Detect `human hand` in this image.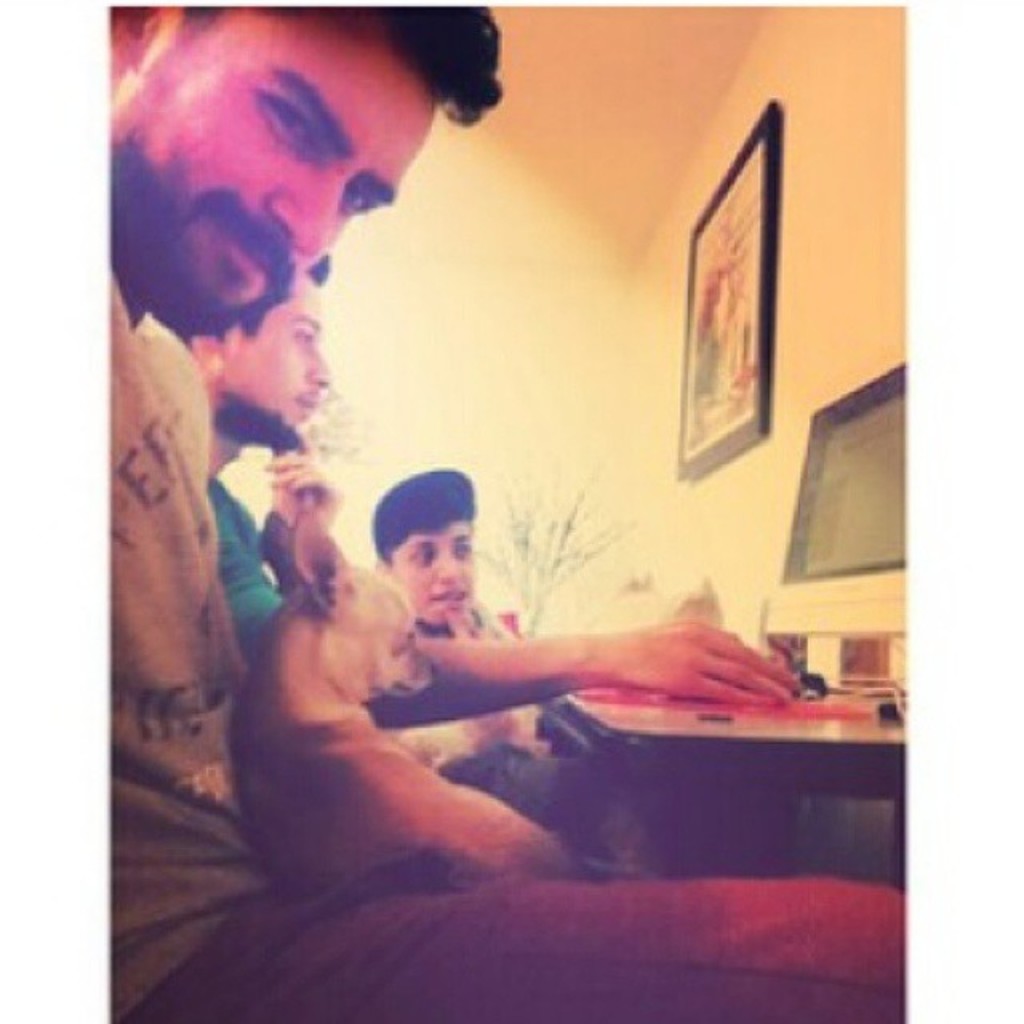
Detection: Rect(622, 624, 808, 728).
